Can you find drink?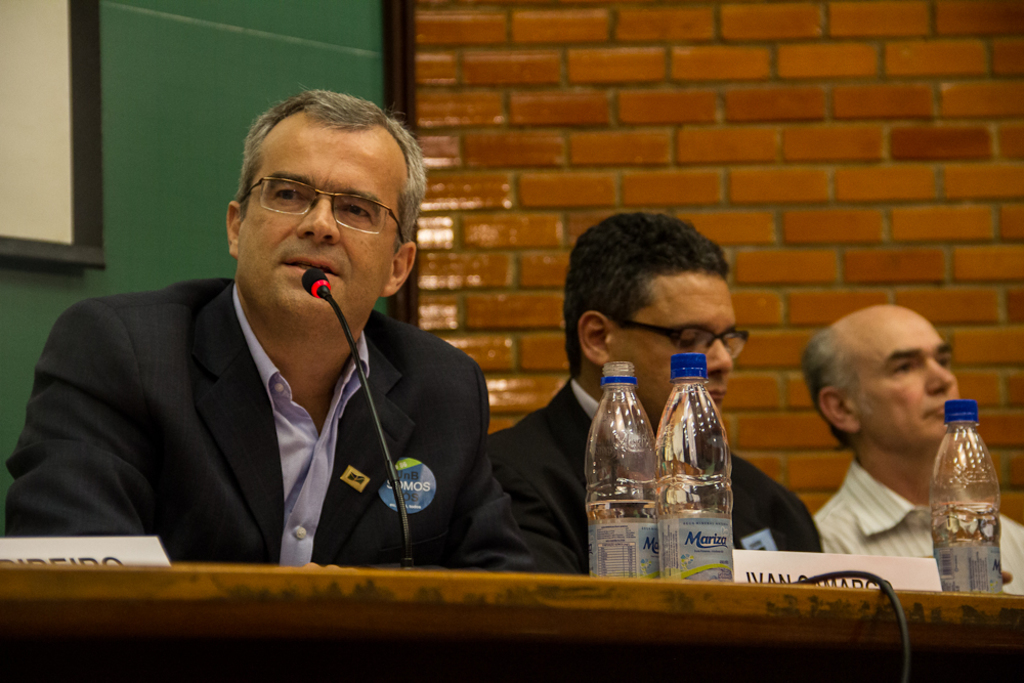
Yes, bounding box: [left=942, top=416, right=998, bottom=591].
